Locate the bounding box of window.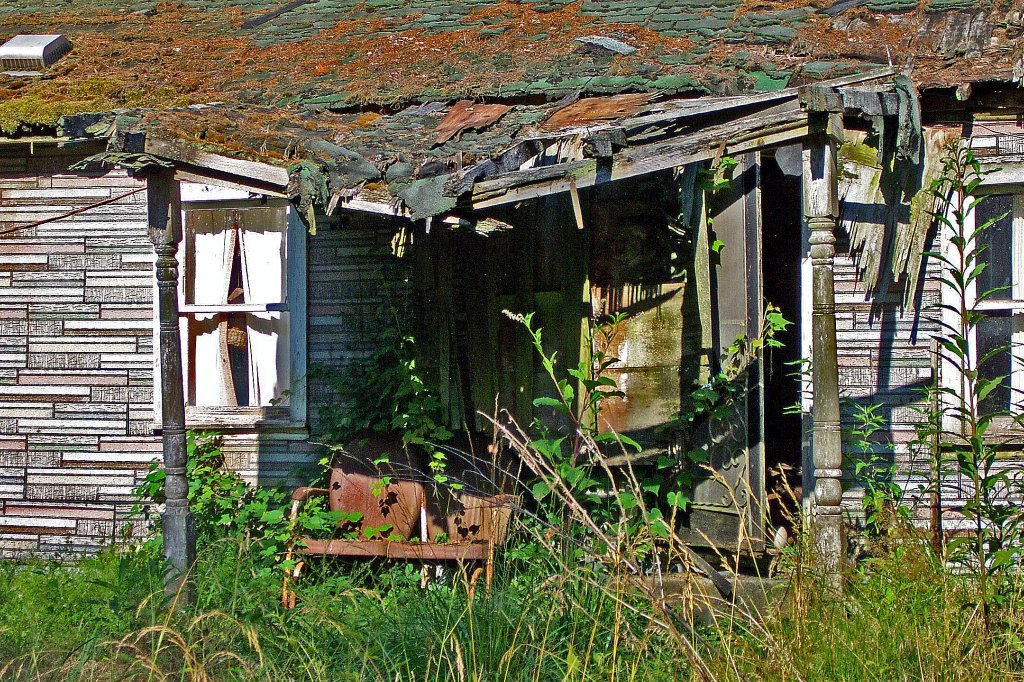
Bounding box: 140 185 320 446.
